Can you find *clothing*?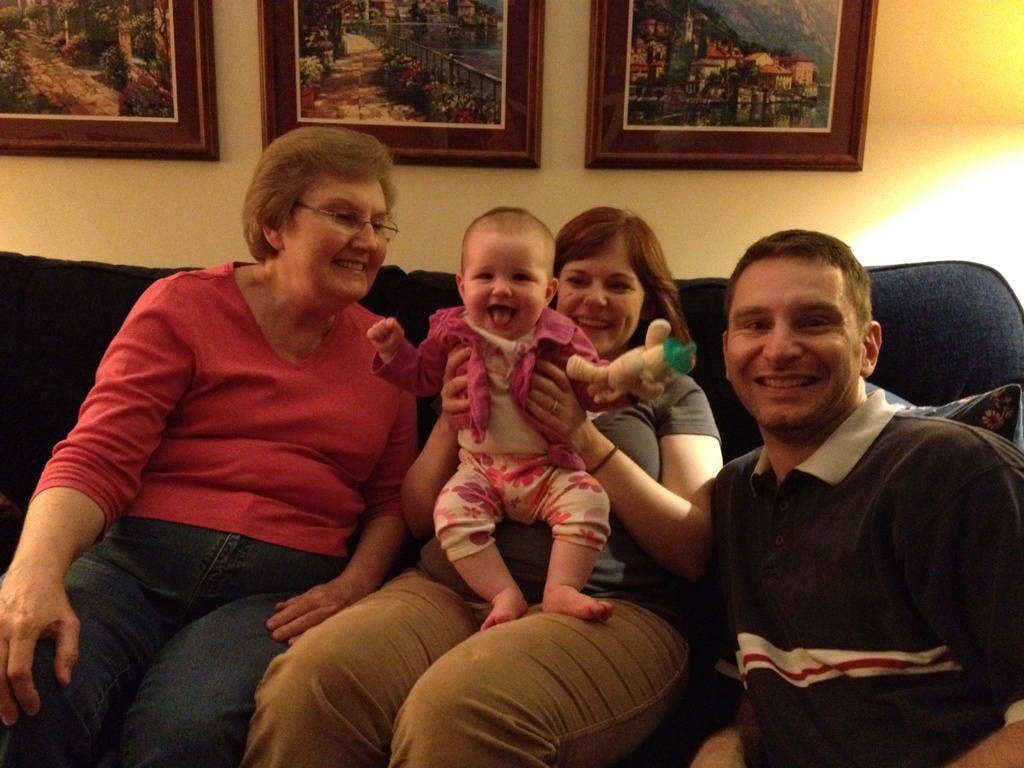
Yes, bounding box: (370,303,640,563).
